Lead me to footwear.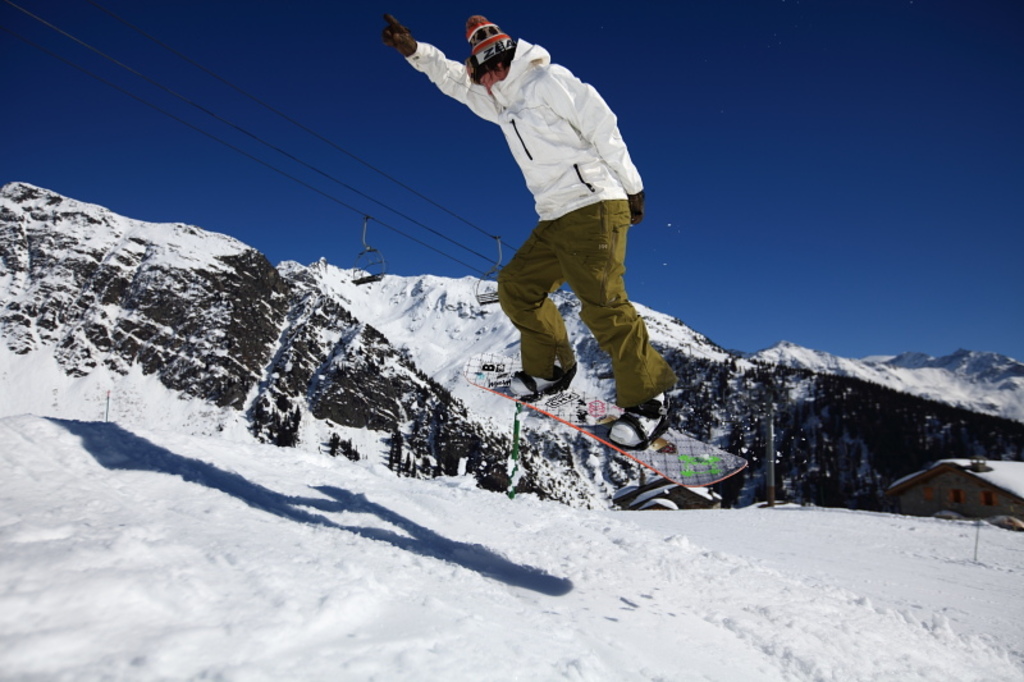
Lead to bbox=(503, 369, 576, 403).
